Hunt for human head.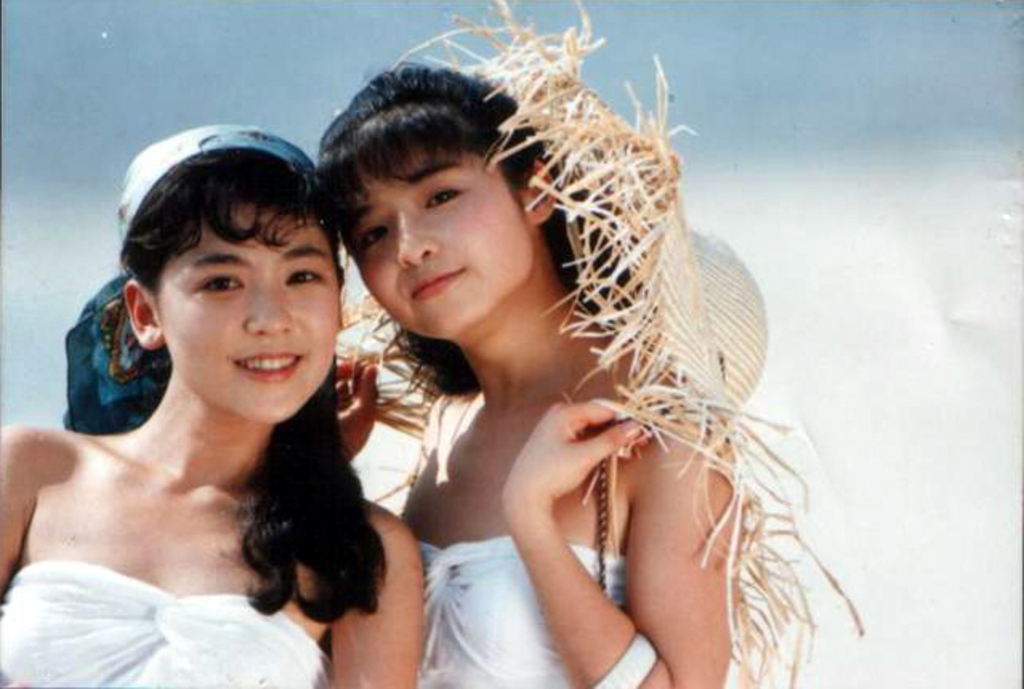
Hunted down at l=321, t=61, r=559, b=340.
